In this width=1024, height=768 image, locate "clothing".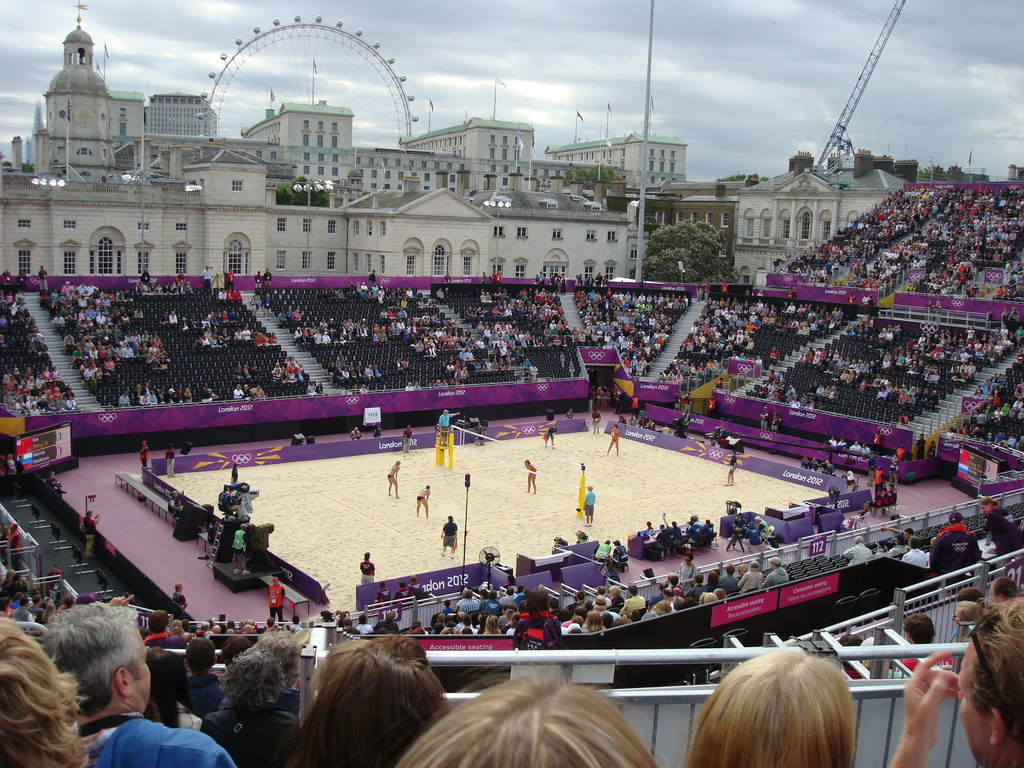
Bounding box: {"x1": 356, "y1": 557, "x2": 378, "y2": 585}.
